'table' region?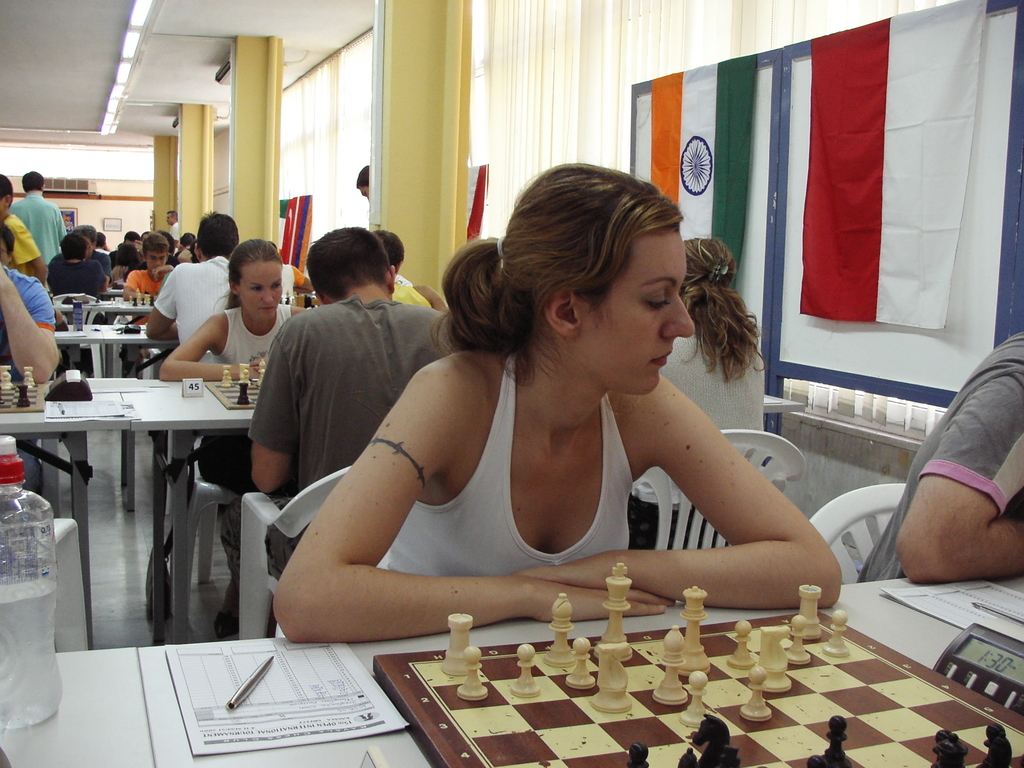
136:575:1023:767
